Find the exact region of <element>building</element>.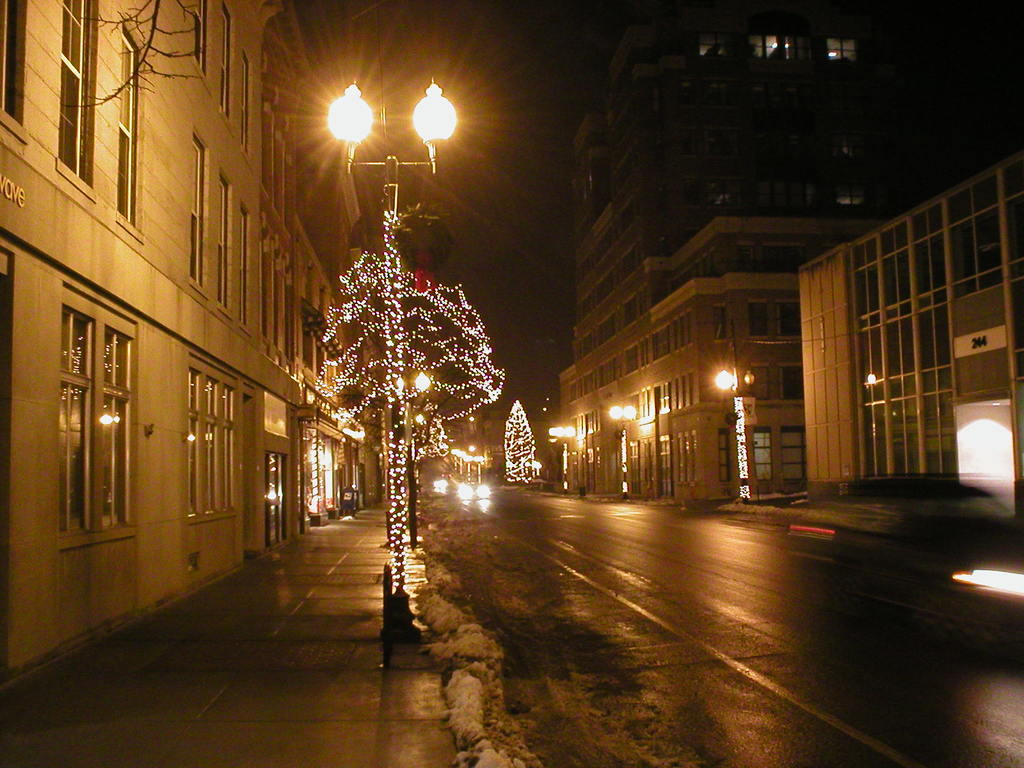
Exact region: region(0, 0, 378, 680).
